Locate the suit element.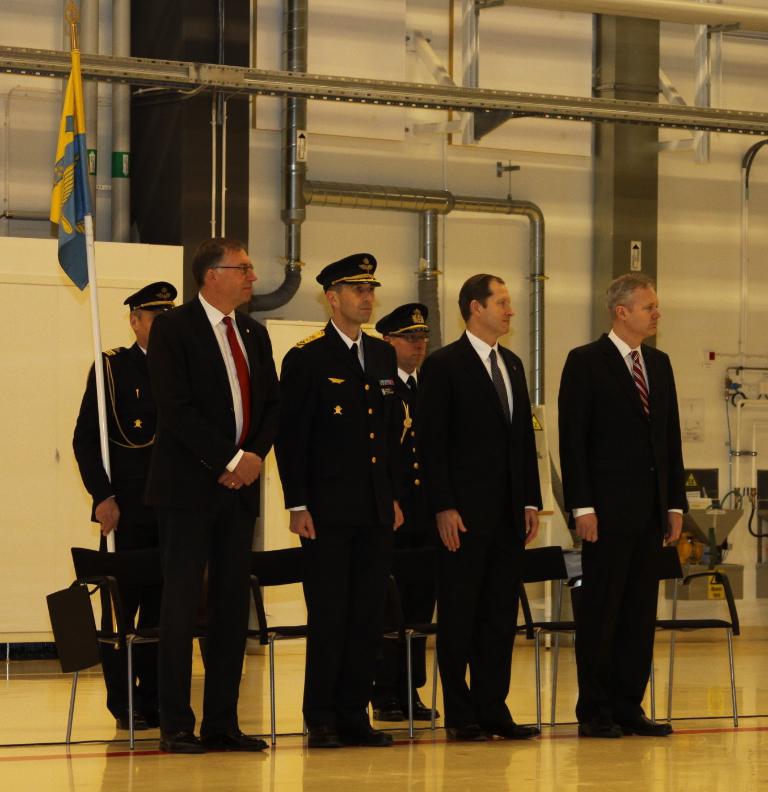
Element bbox: rect(408, 326, 547, 713).
